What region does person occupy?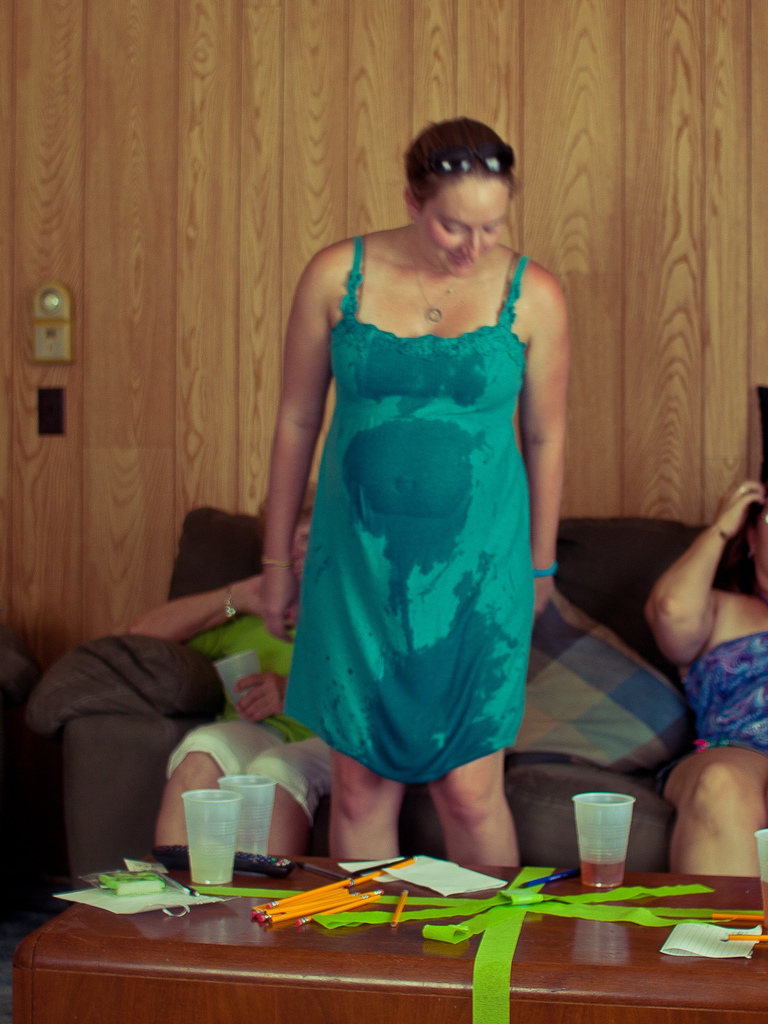
bbox(123, 486, 331, 854).
